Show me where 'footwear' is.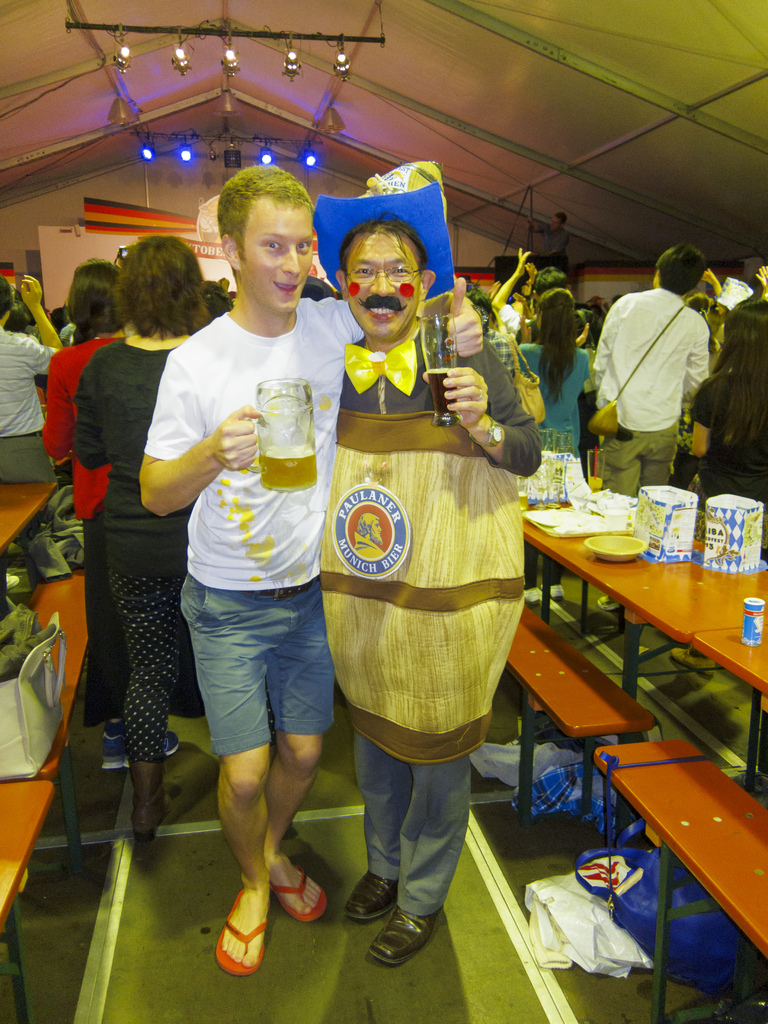
'footwear' is at 595,598,620,610.
